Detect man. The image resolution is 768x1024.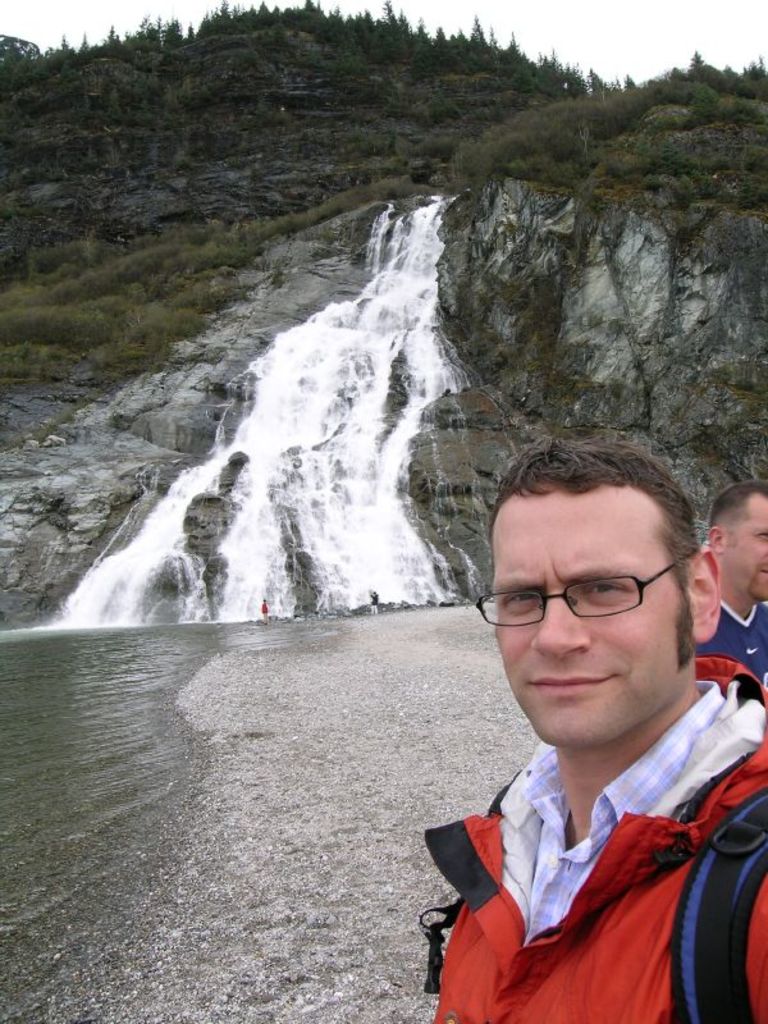
{"left": 703, "top": 474, "right": 767, "bottom": 690}.
